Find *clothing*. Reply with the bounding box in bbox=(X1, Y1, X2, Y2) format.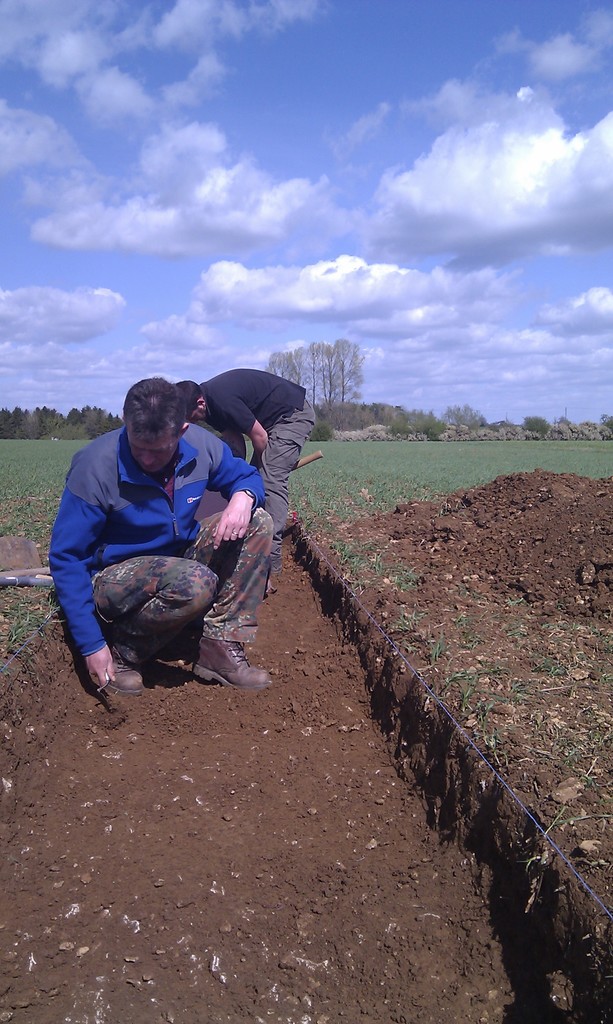
bbox=(46, 418, 275, 666).
